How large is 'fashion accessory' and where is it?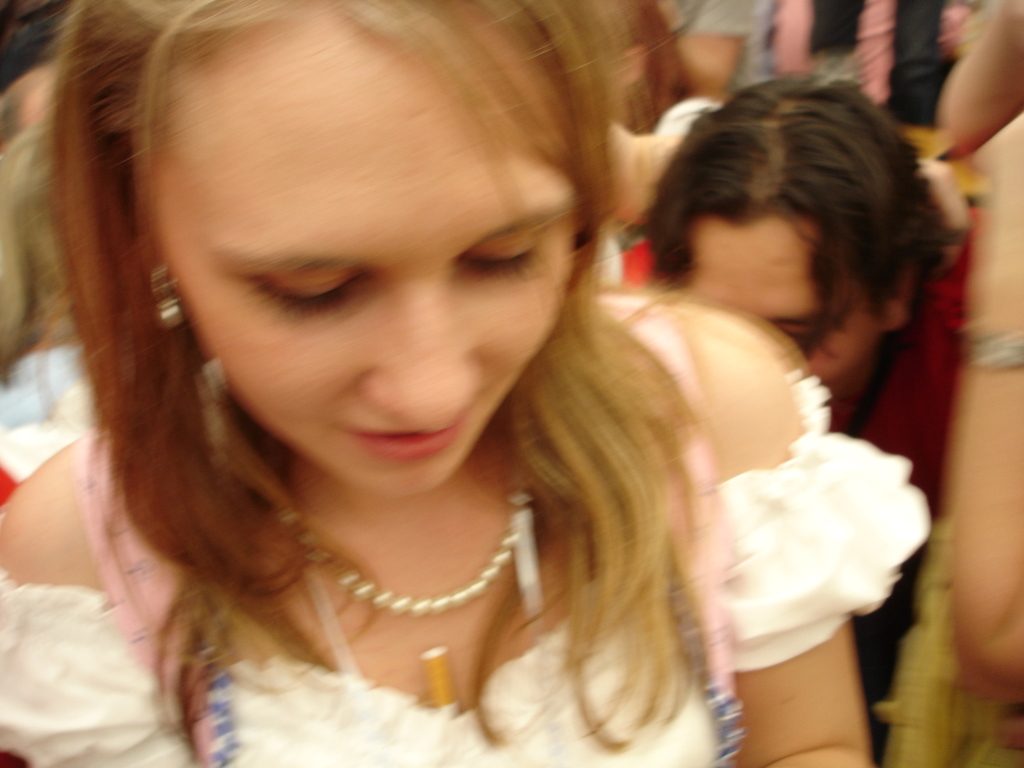
Bounding box: x1=146 y1=264 x2=180 y2=327.
